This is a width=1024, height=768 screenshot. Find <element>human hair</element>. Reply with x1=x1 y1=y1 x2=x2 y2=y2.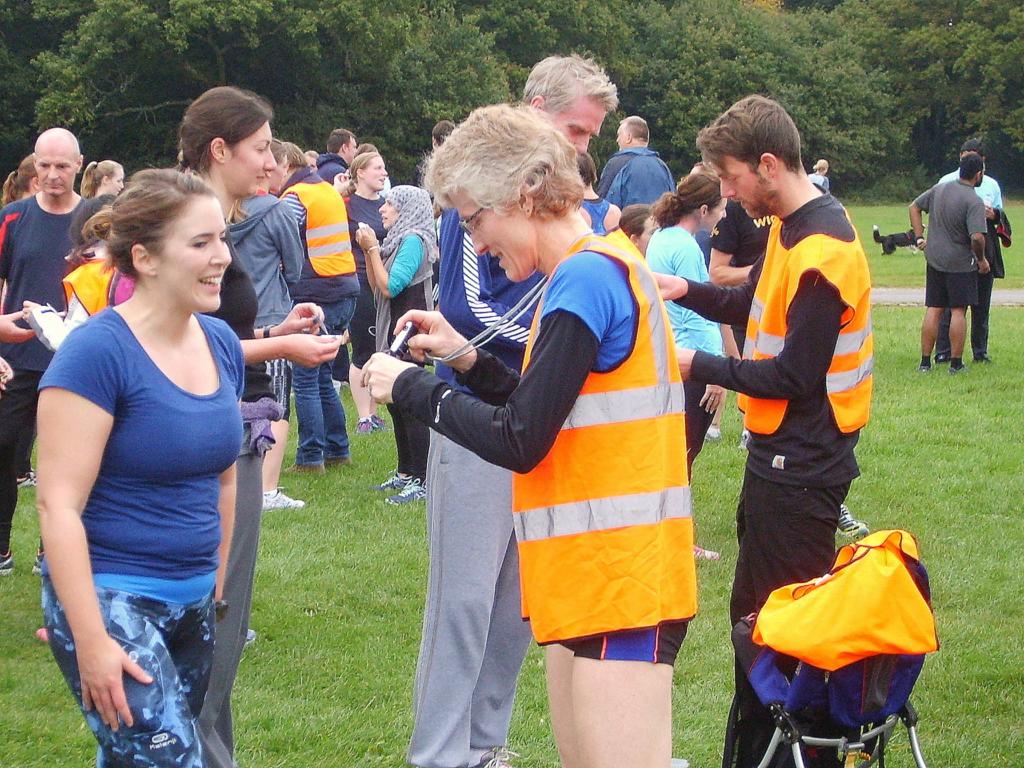
x1=177 y1=83 x2=275 y2=177.
